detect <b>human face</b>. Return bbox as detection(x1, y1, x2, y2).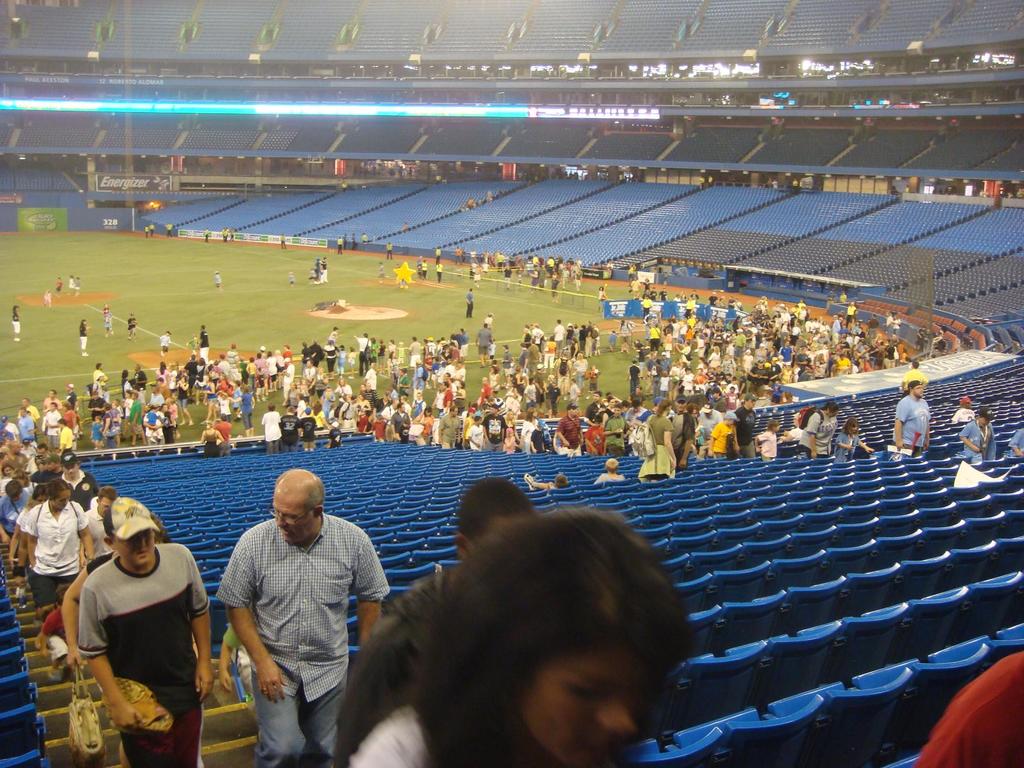
detection(856, 424, 858, 431).
